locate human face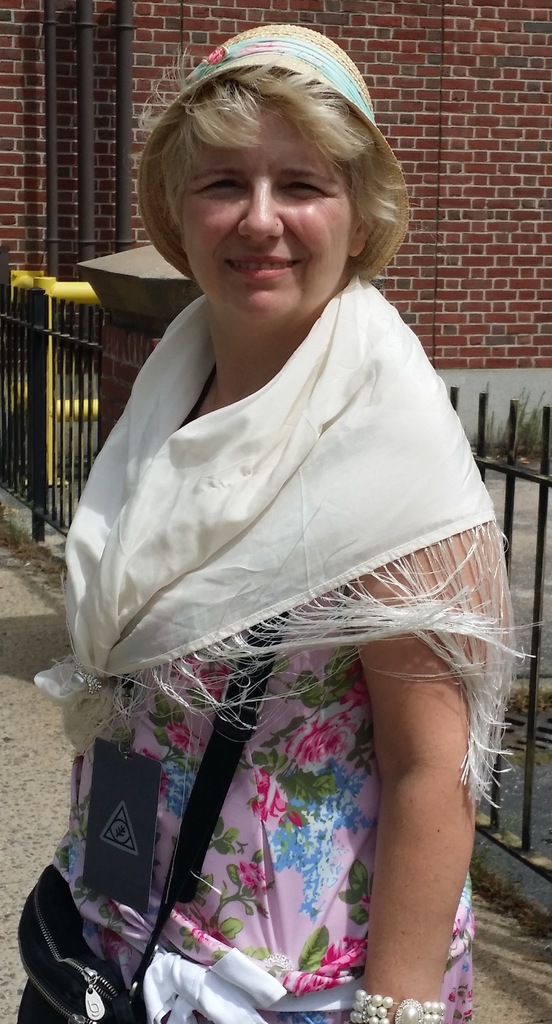
l=186, t=90, r=348, b=314
